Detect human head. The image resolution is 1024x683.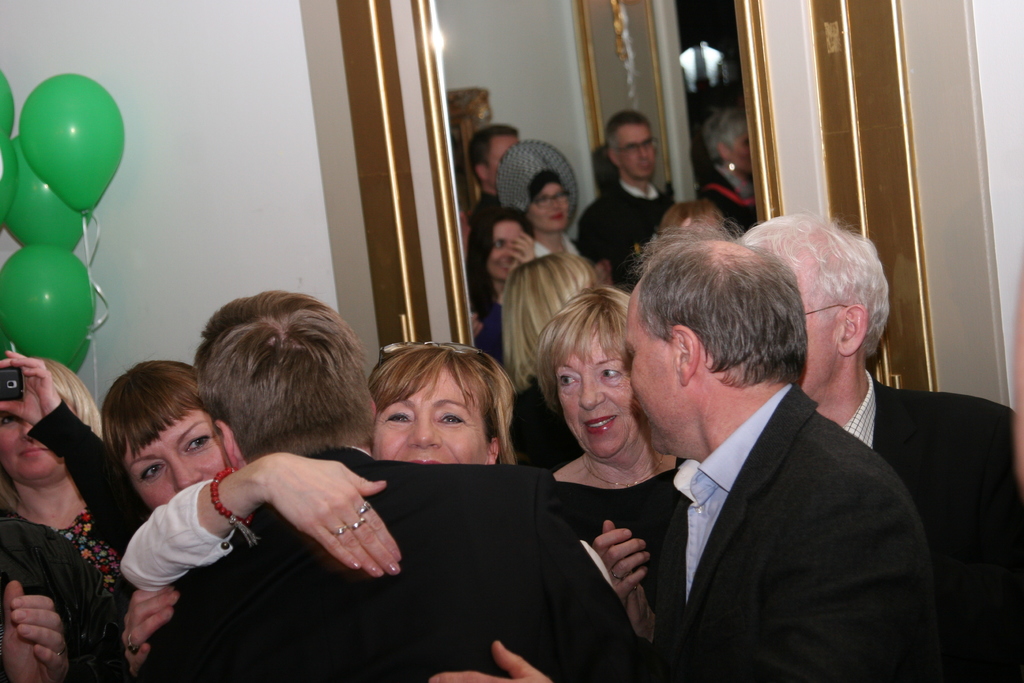
BBox(545, 286, 656, 467).
